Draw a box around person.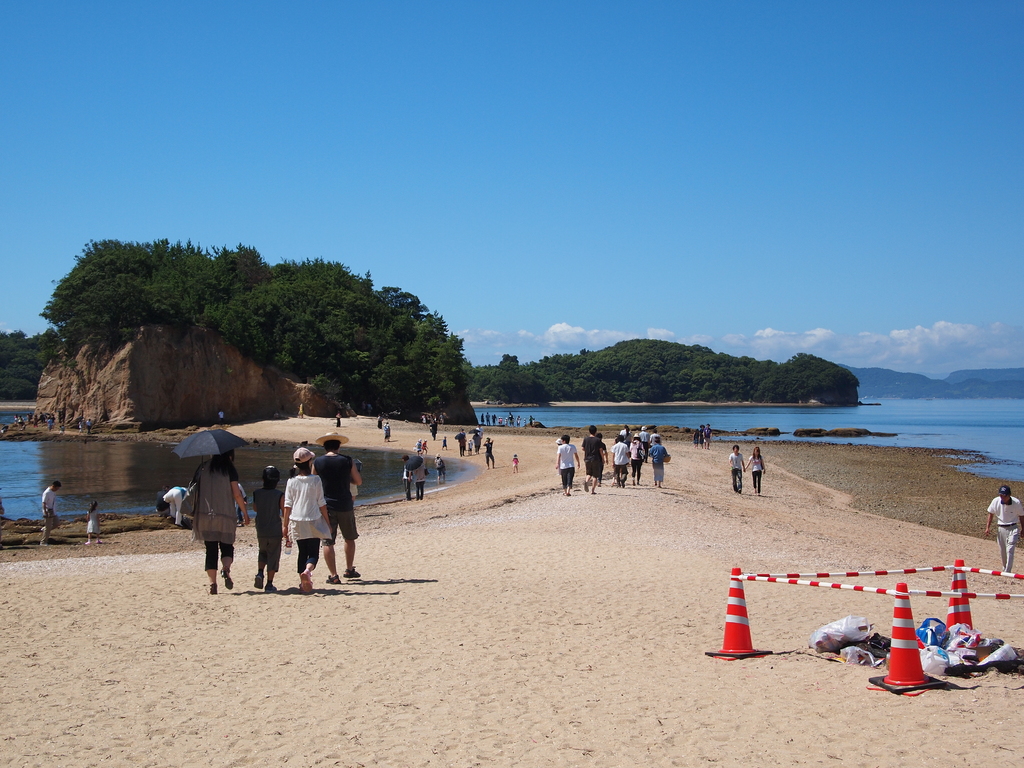
x1=987, y1=485, x2=1023, y2=578.
